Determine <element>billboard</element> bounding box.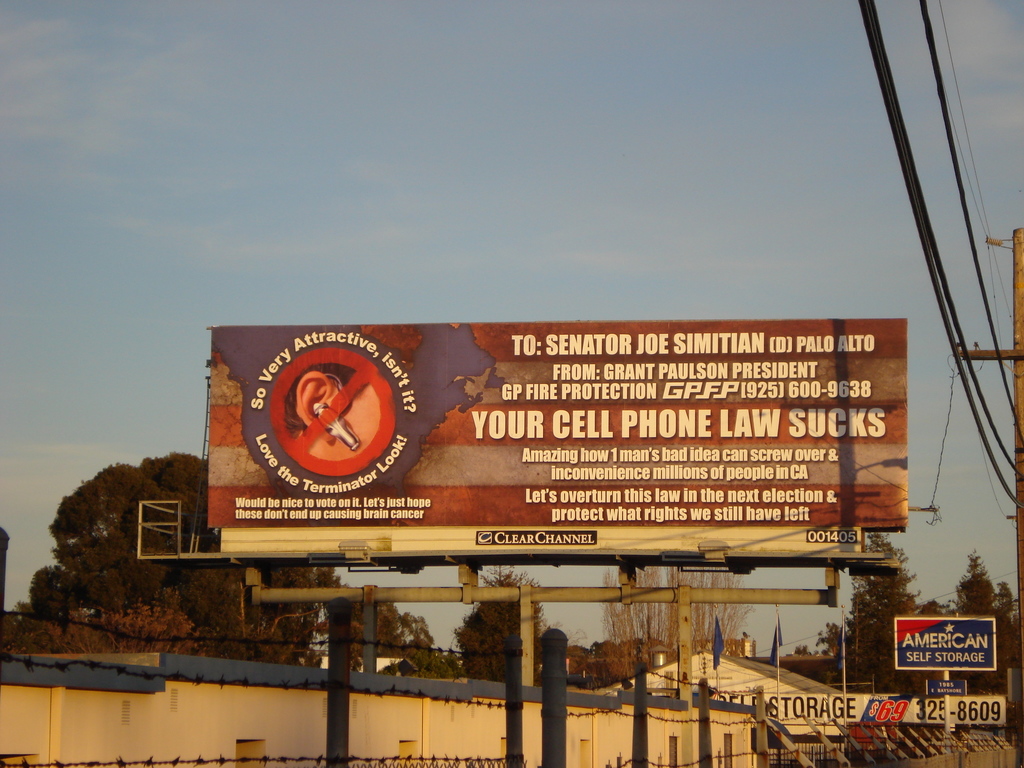
Determined: <region>891, 611, 996, 673</region>.
